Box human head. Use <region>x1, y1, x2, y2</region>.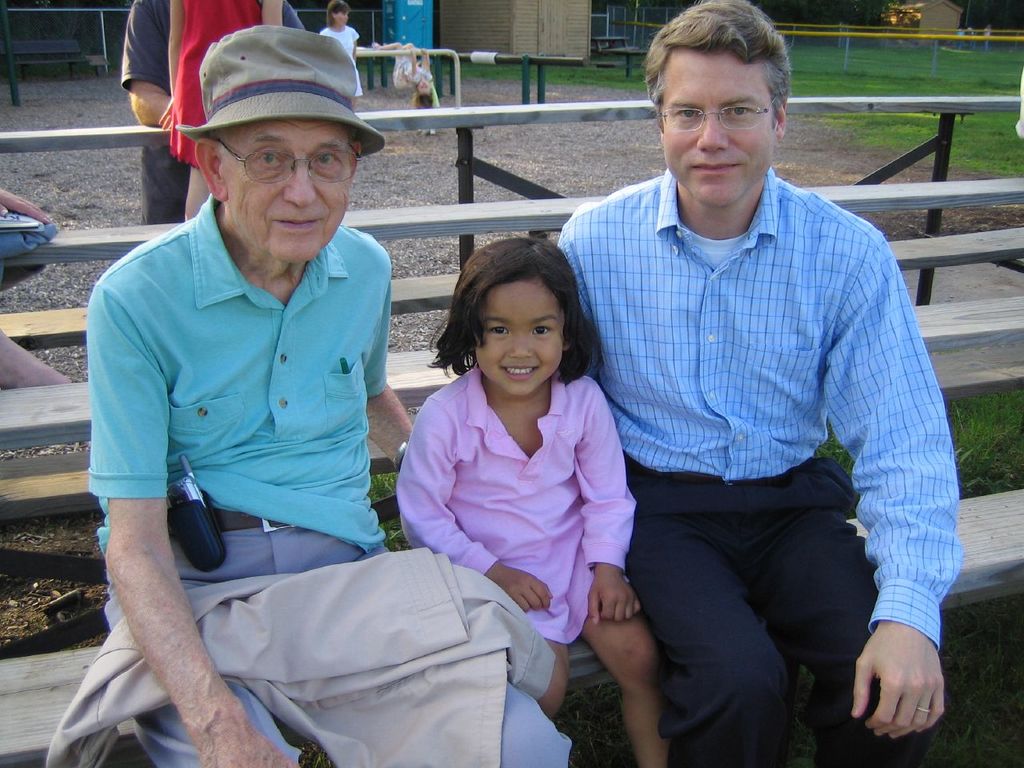
<region>645, 0, 795, 211</region>.
